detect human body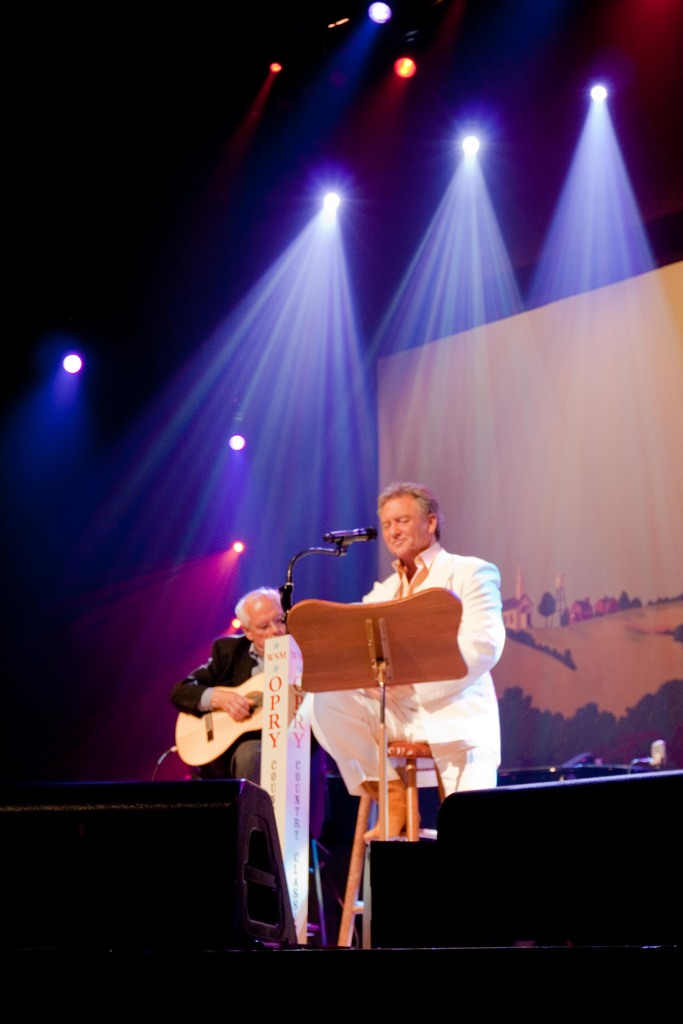
Rect(170, 636, 261, 785)
